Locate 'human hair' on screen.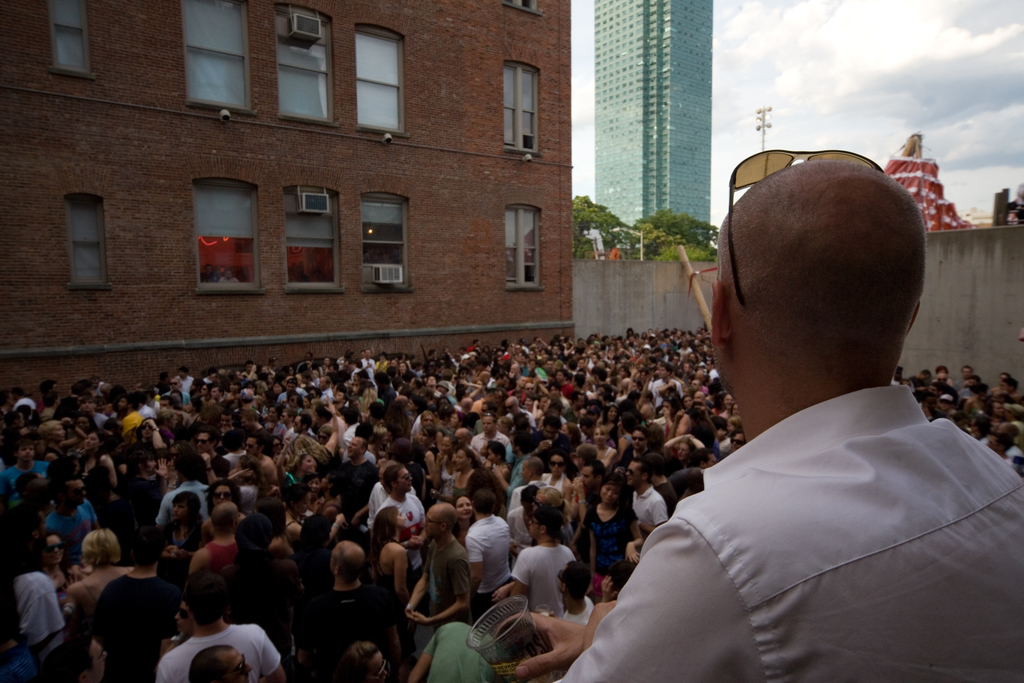
On screen at BBox(667, 466, 703, 497).
